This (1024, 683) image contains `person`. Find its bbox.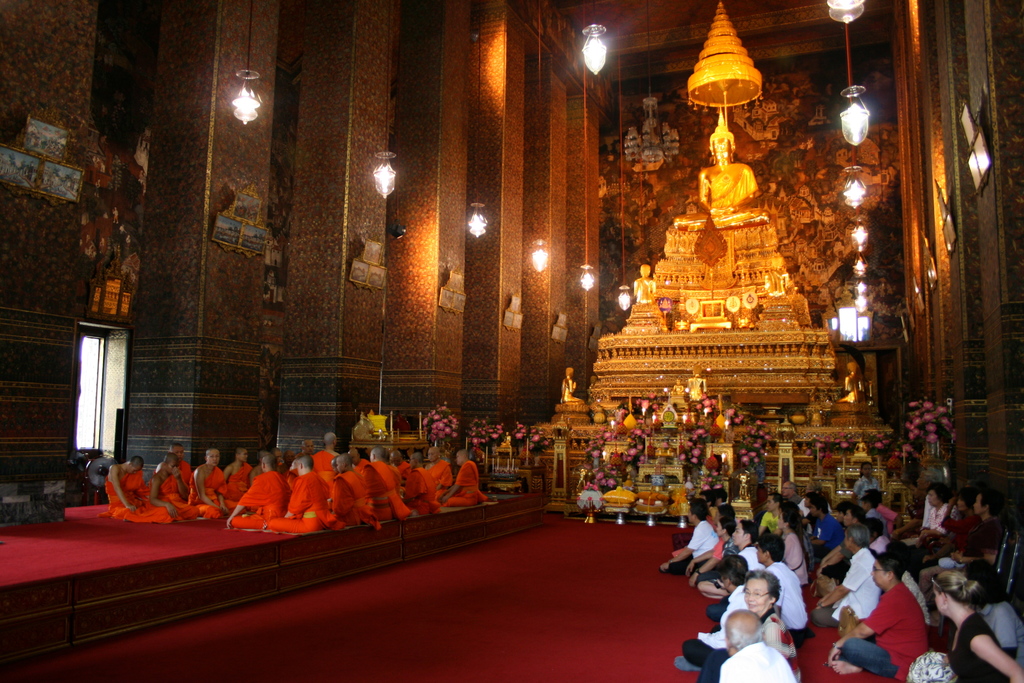
193,444,232,525.
